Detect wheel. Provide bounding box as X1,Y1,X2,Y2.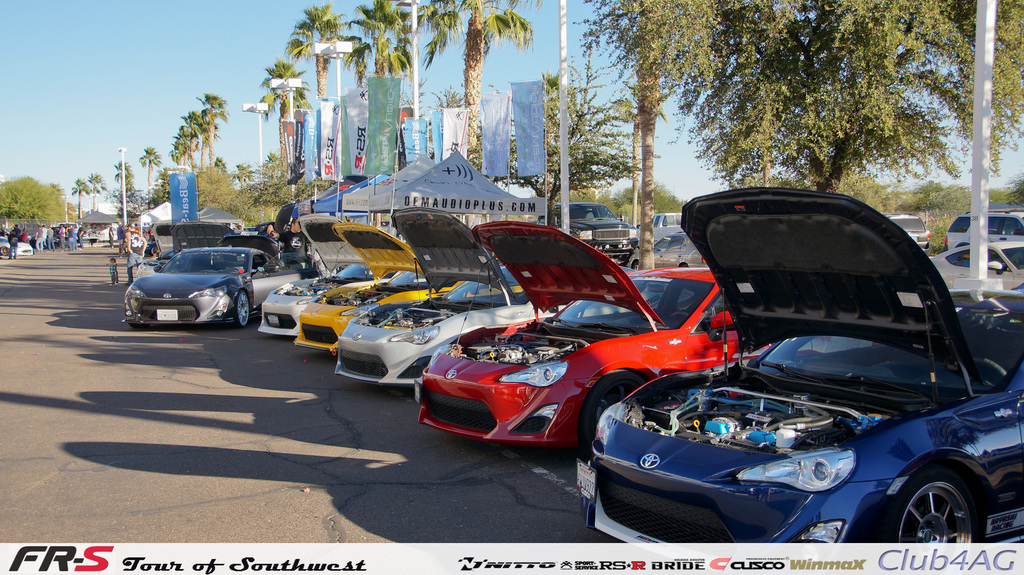
234,290,251,331.
